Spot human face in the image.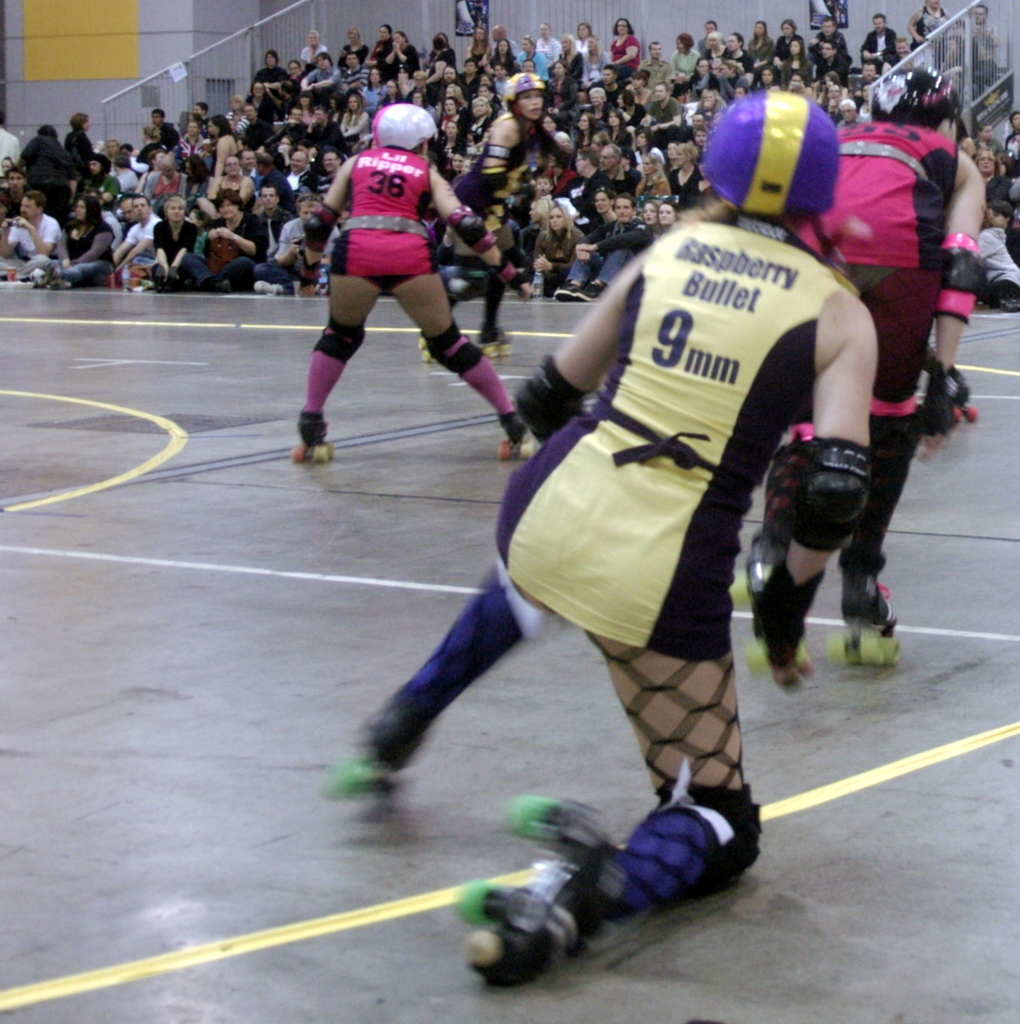
human face found at 511/83/545/121.
